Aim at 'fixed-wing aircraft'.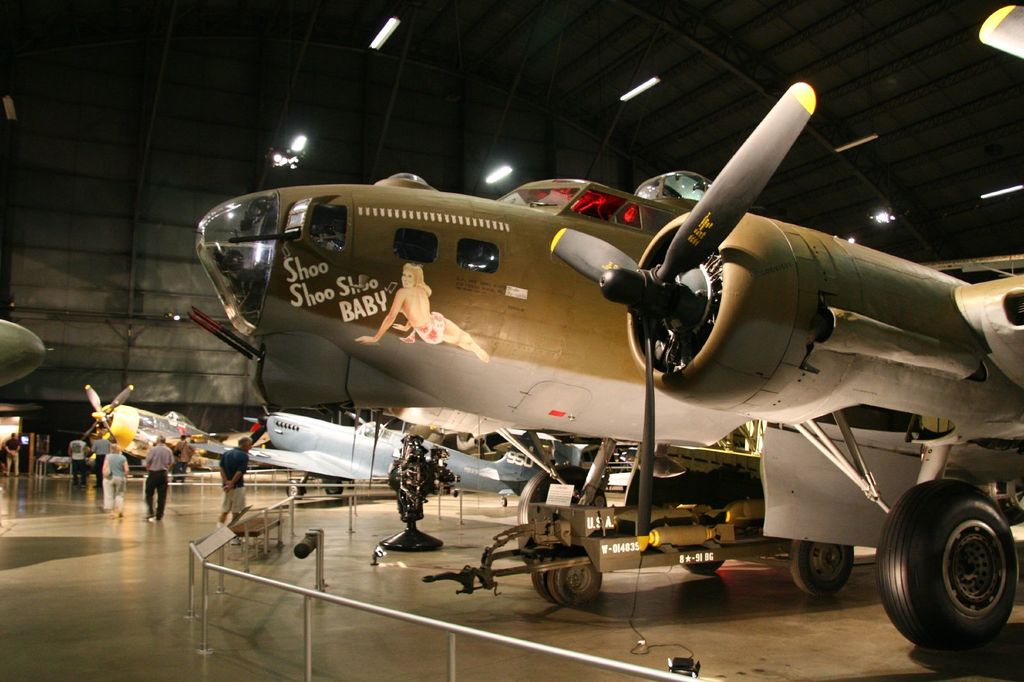
Aimed at (x1=0, y1=315, x2=51, y2=390).
